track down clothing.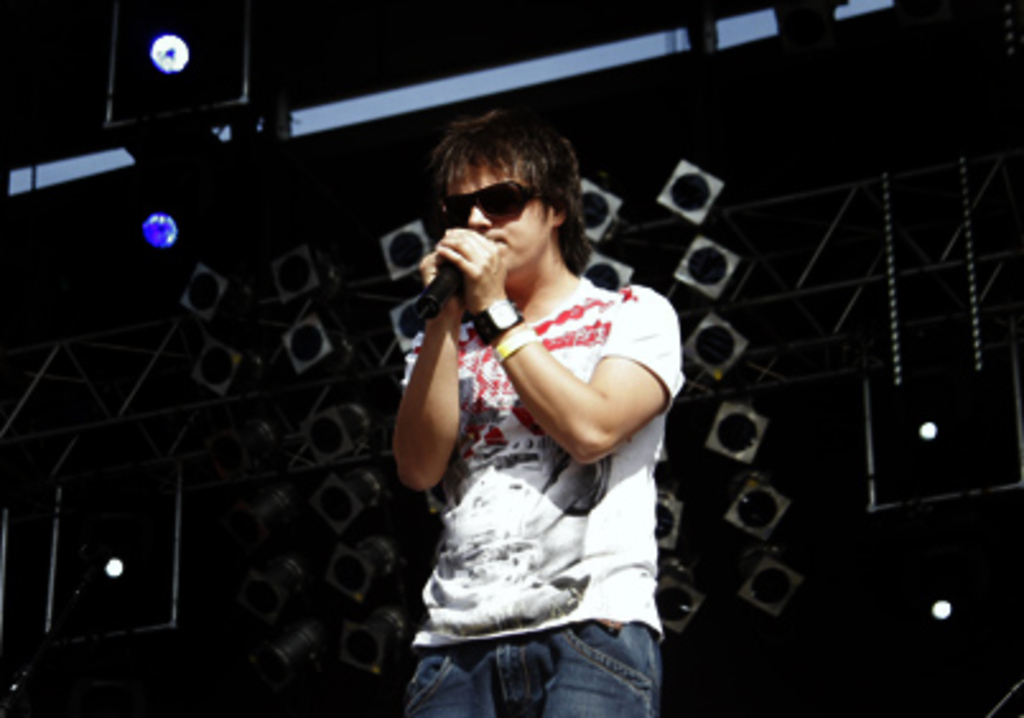
Tracked to [392,219,670,667].
